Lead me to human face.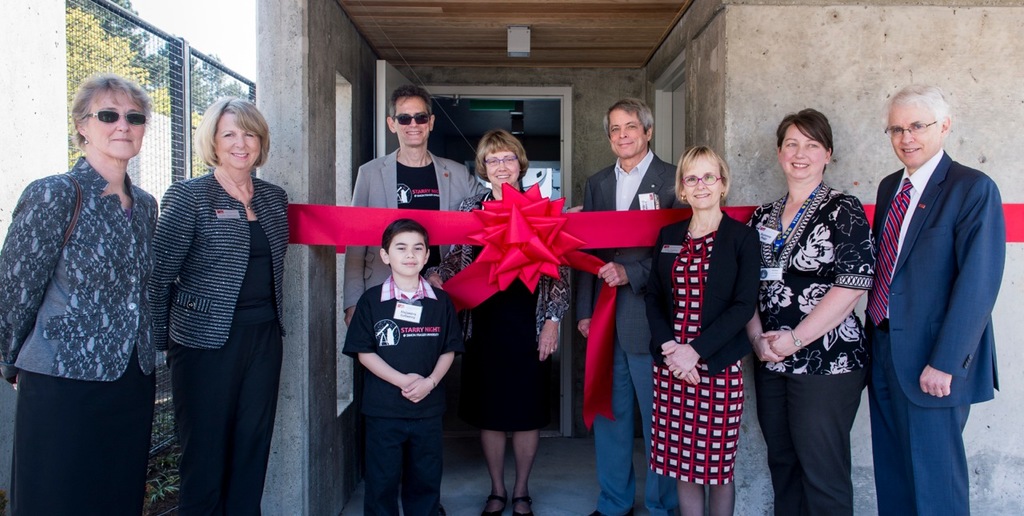
Lead to [left=609, top=110, right=647, bottom=161].
